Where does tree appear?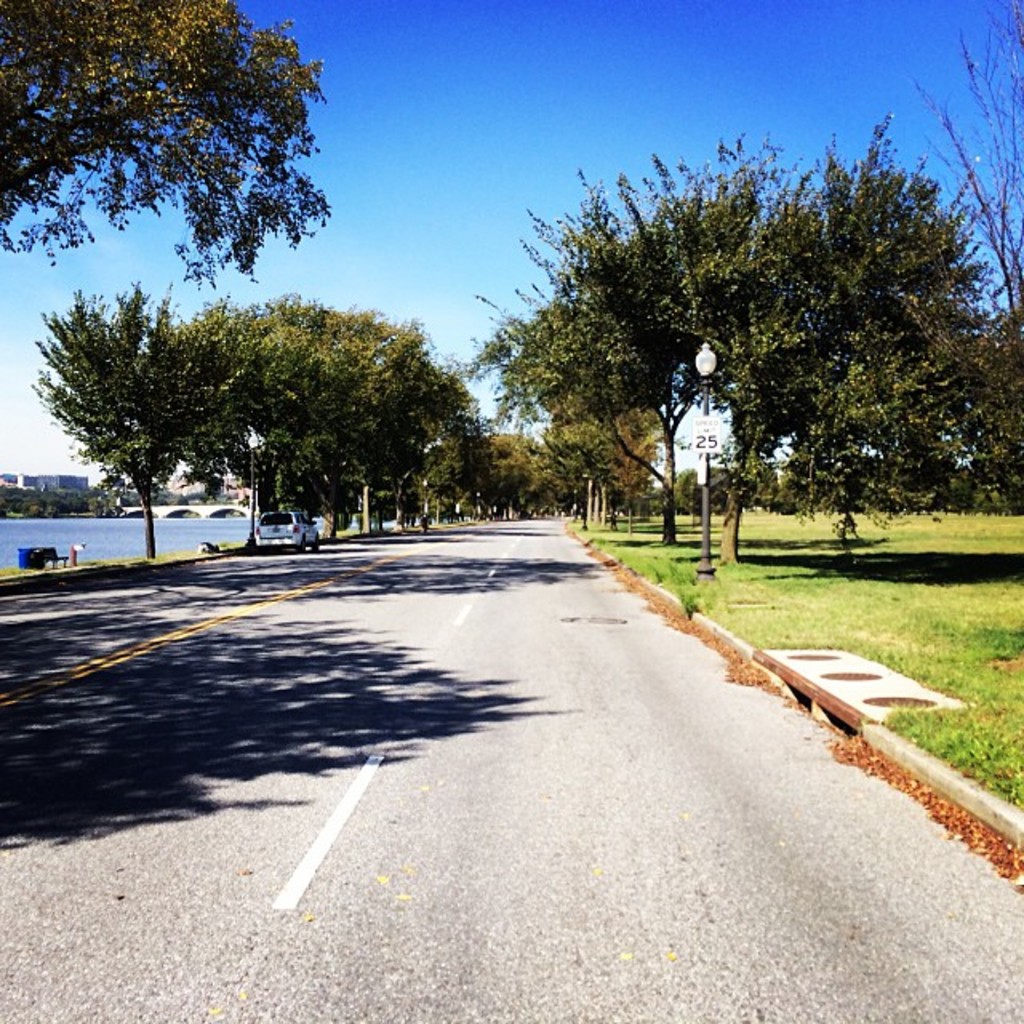
Appears at bbox=(494, 144, 794, 546).
